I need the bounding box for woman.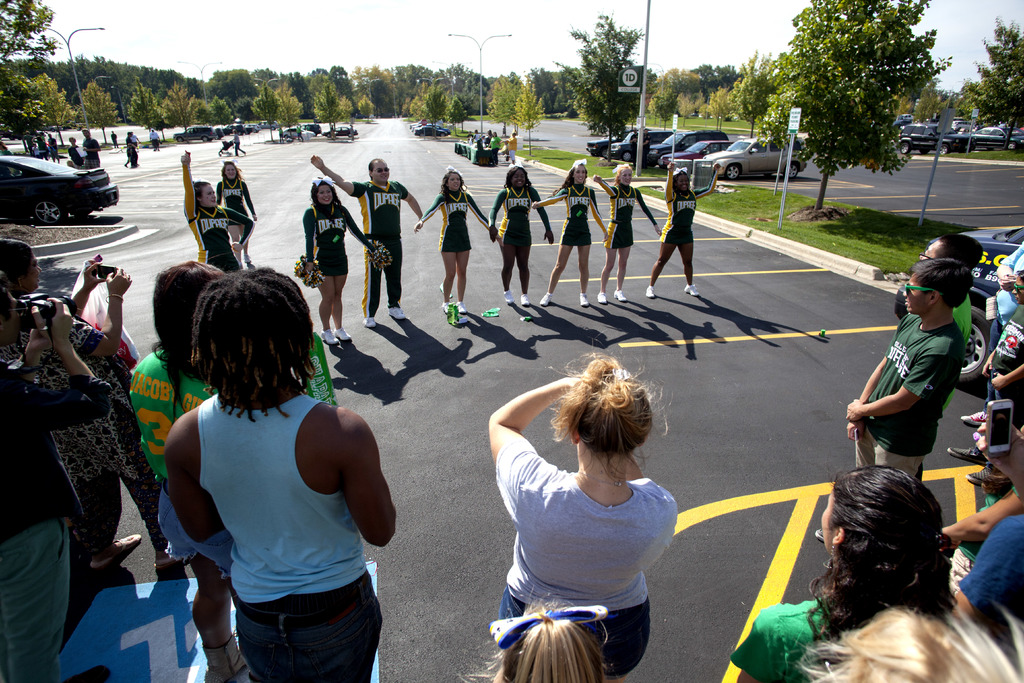
Here it is: pyautogui.locateOnScreen(0, 238, 143, 576).
